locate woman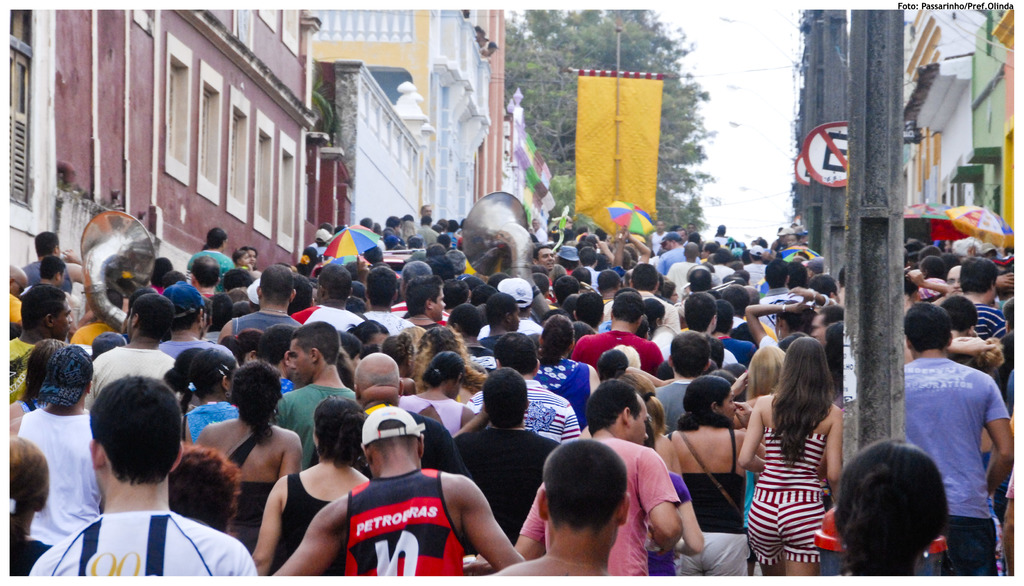
[397,350,481,439]
